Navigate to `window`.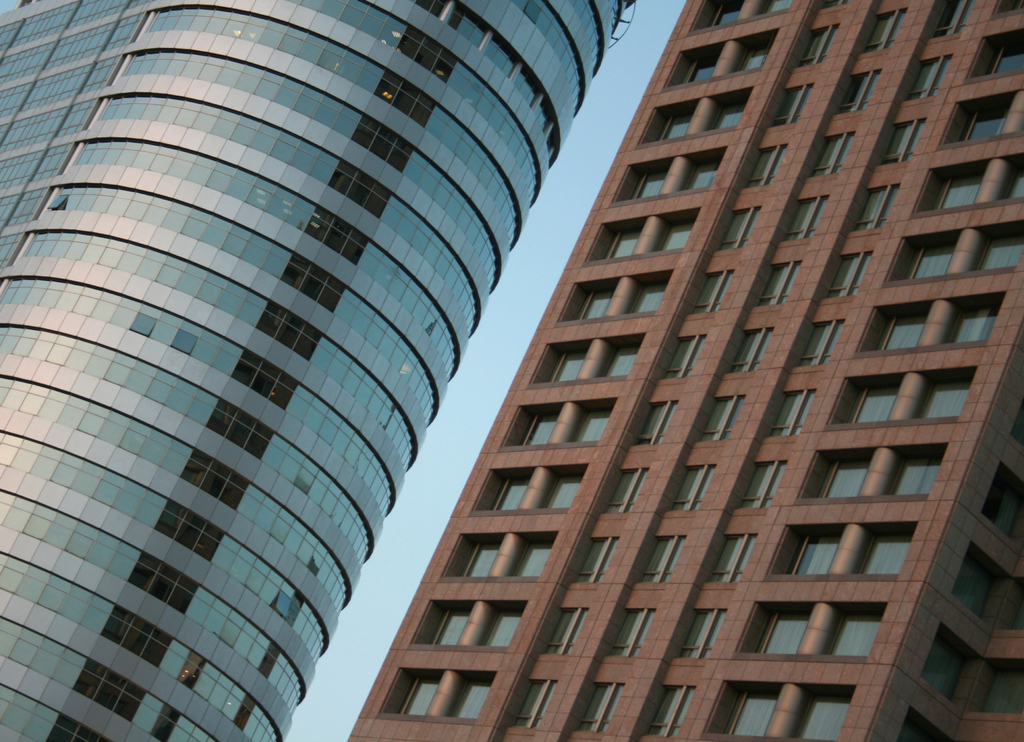
Navigation target: bbox(697, 395, 746, 444).
